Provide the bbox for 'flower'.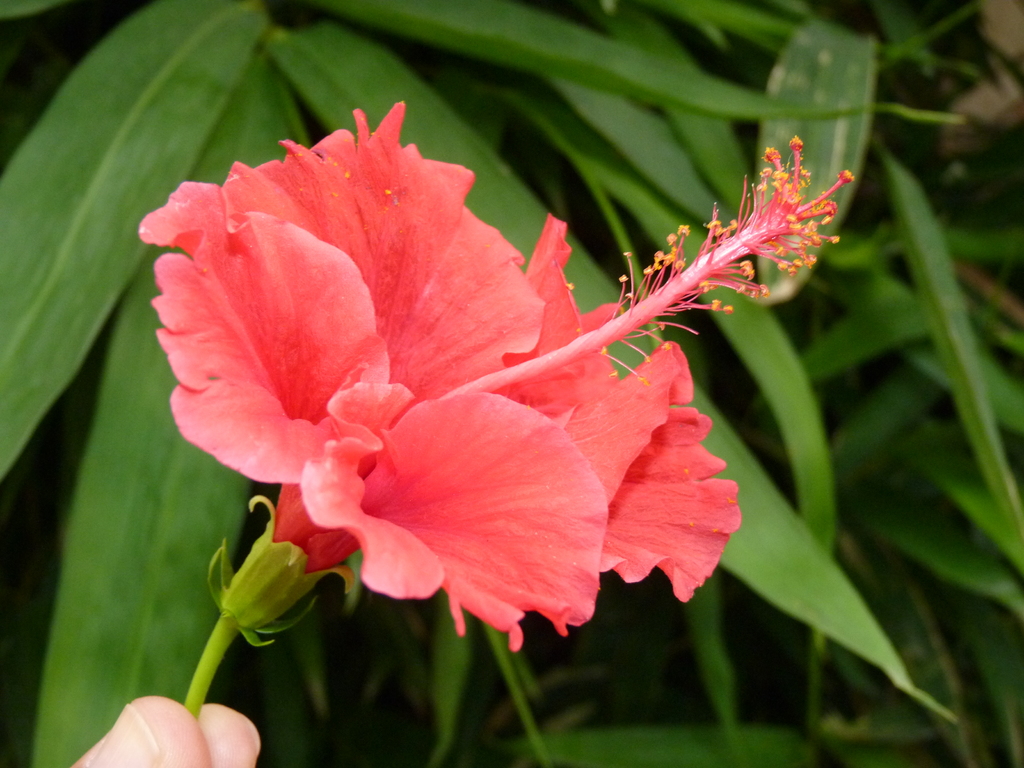
(128,123,611,579).
